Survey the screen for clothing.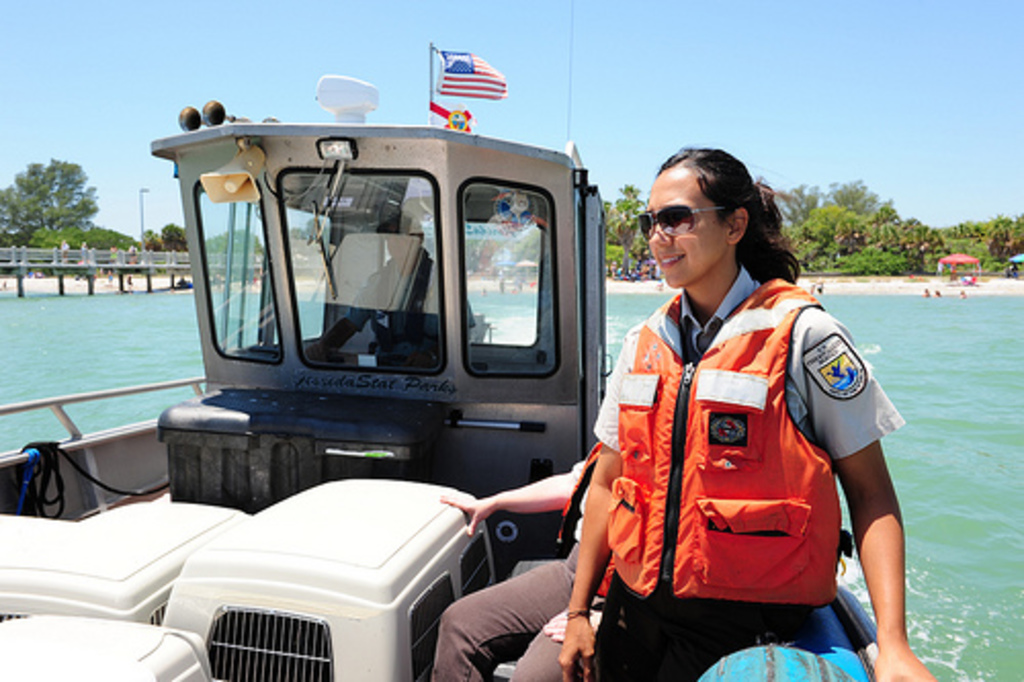
Survey found: [432, 465, 612, 680].
